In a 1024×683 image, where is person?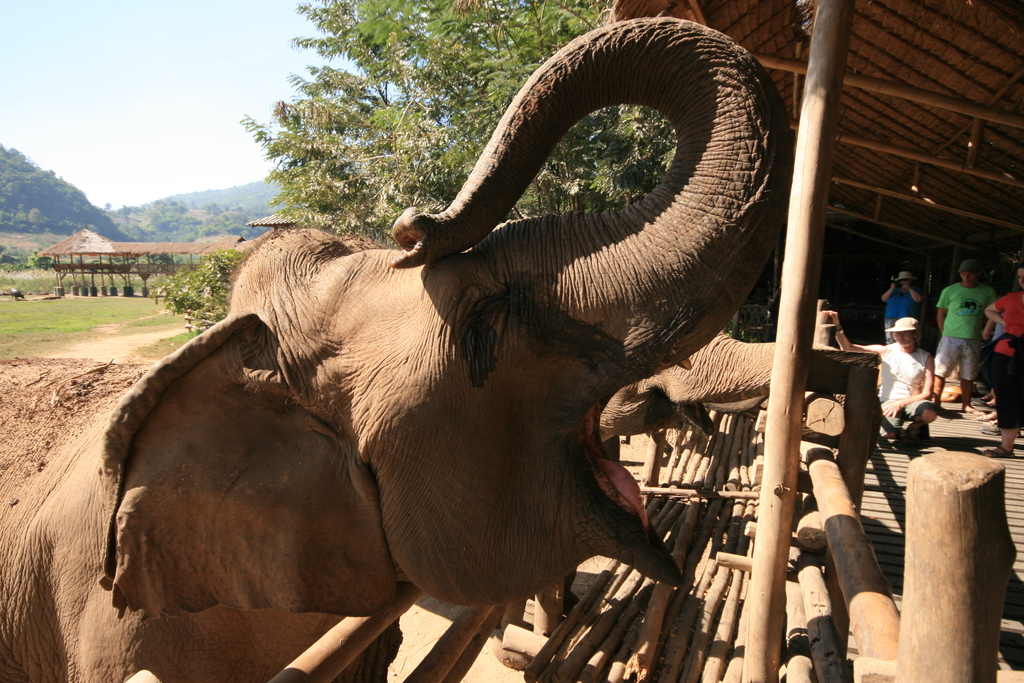
989 267 1018 465.
